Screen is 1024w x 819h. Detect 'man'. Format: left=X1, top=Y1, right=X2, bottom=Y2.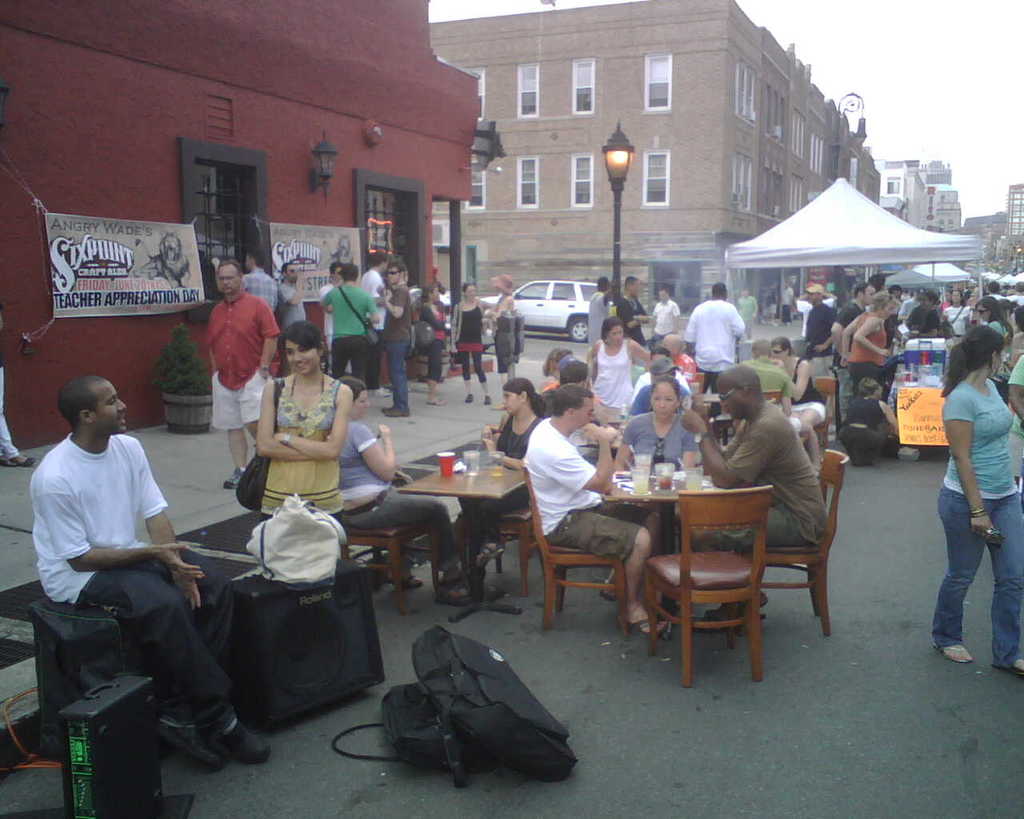
left=379, top=262, right=419, bottom=415.
